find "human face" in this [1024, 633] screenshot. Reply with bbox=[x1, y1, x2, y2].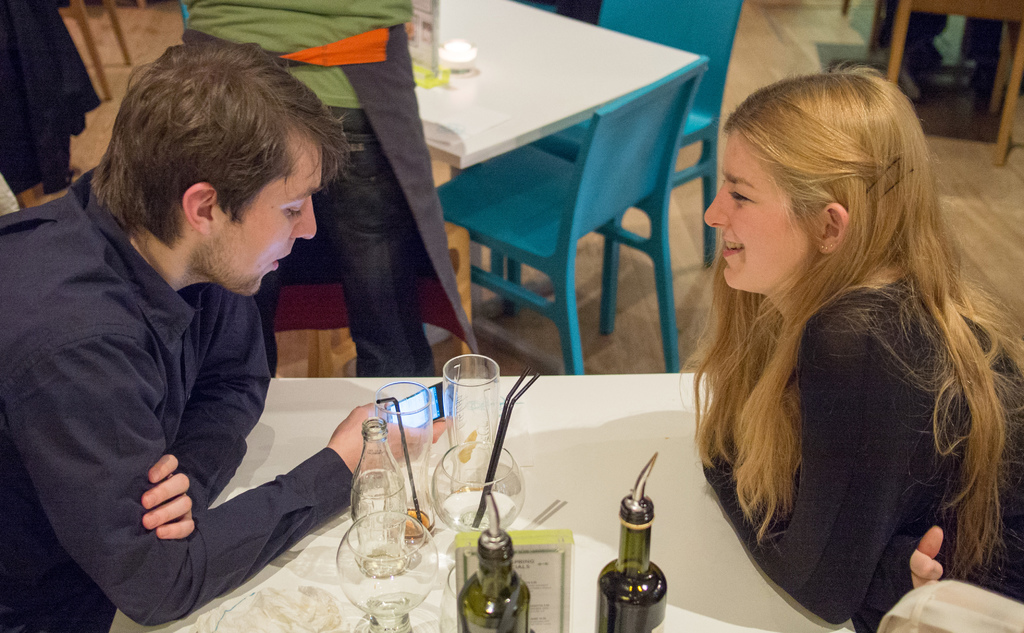
bbox=[704, 126, 819, 294].
